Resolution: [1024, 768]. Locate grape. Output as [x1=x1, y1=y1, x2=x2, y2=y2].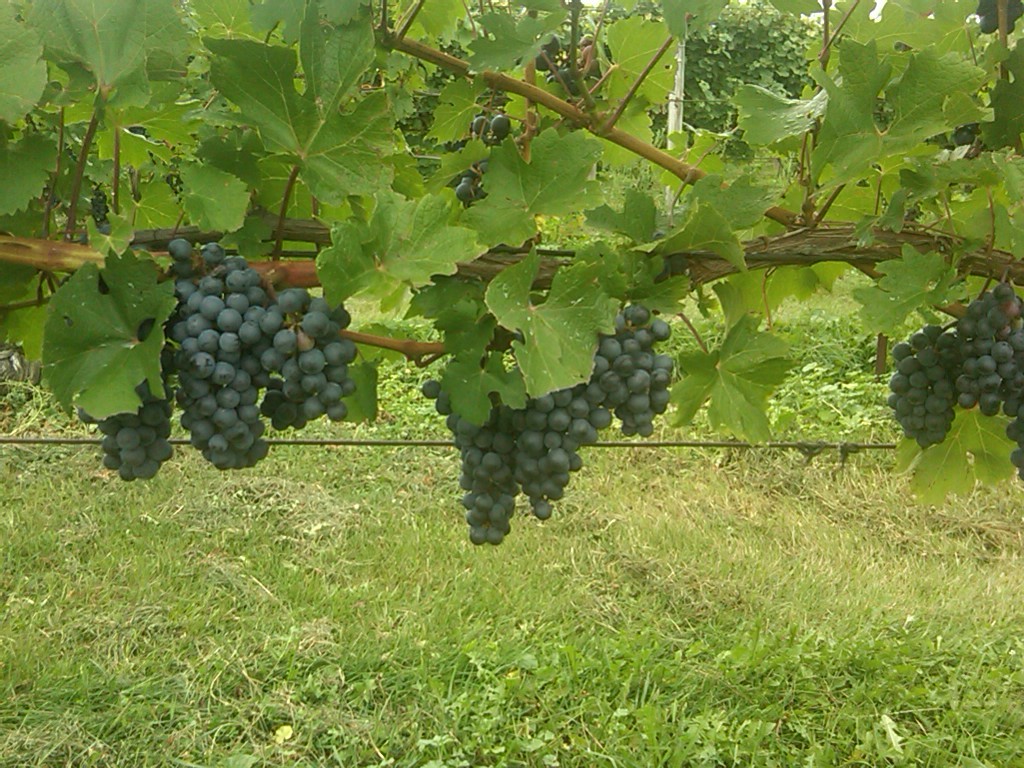
[x1=957, y1=127, x2=972, y2=148].
